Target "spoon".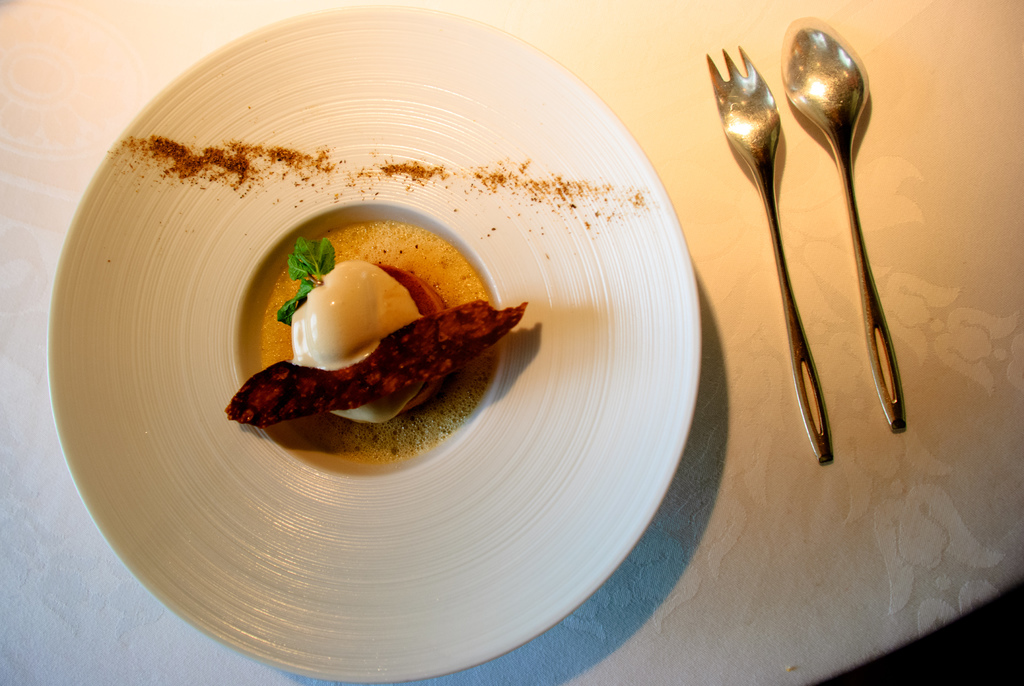
Target region: {"x1": 780, "y1": 14, "x2": 906, "y2": 436}.
